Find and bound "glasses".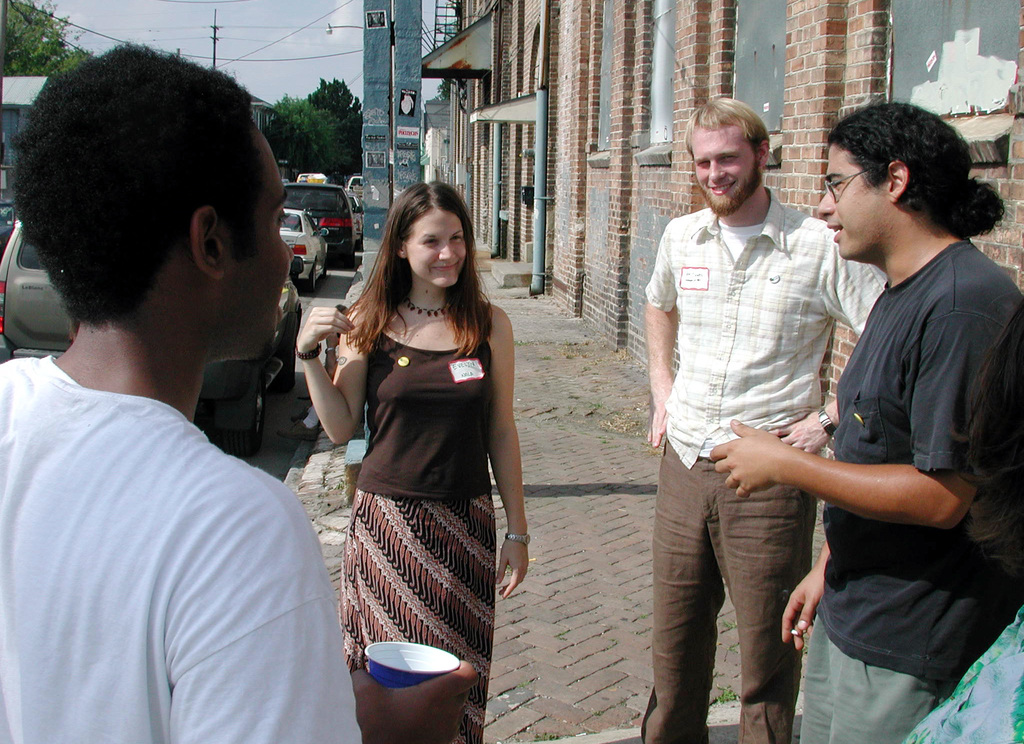
Bound: [left=819, top=170, right=869, bottom=199].
